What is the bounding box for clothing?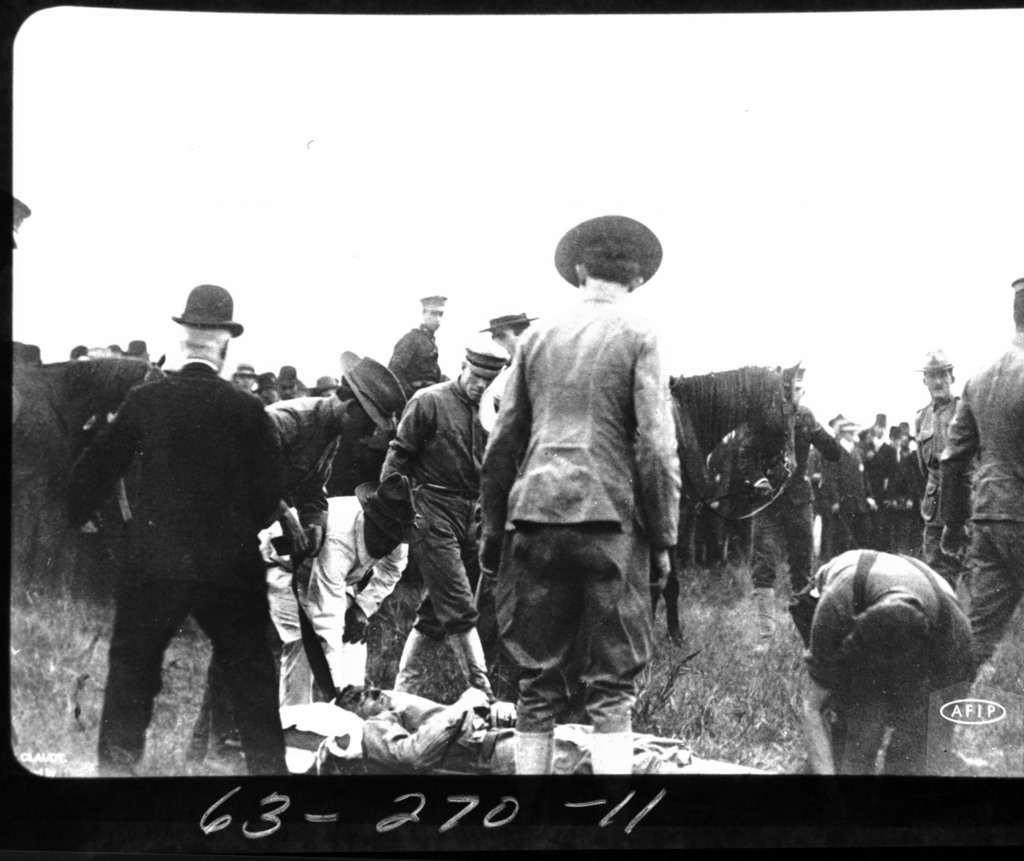
bbox=(263, 386, 346, 704).
